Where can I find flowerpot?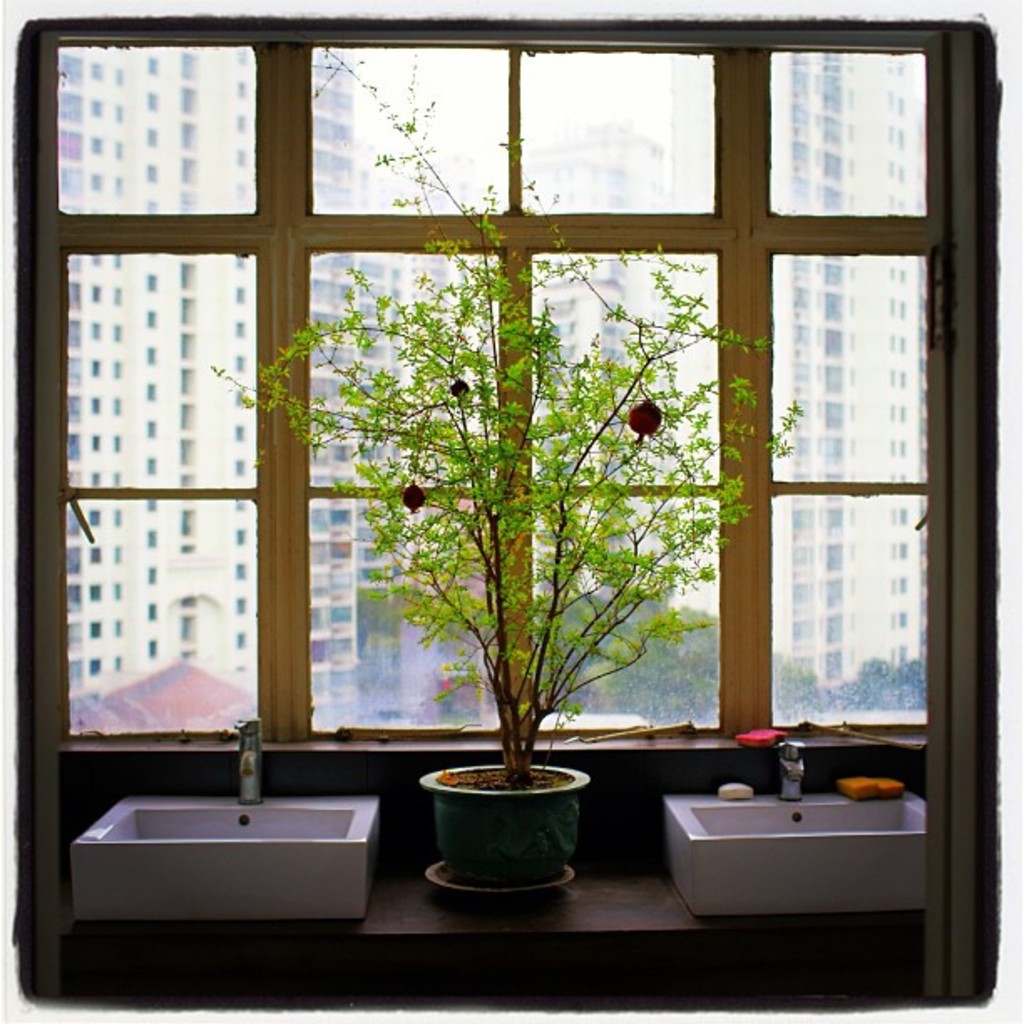
You can find it at Rect(423, 758, 599, 905).
